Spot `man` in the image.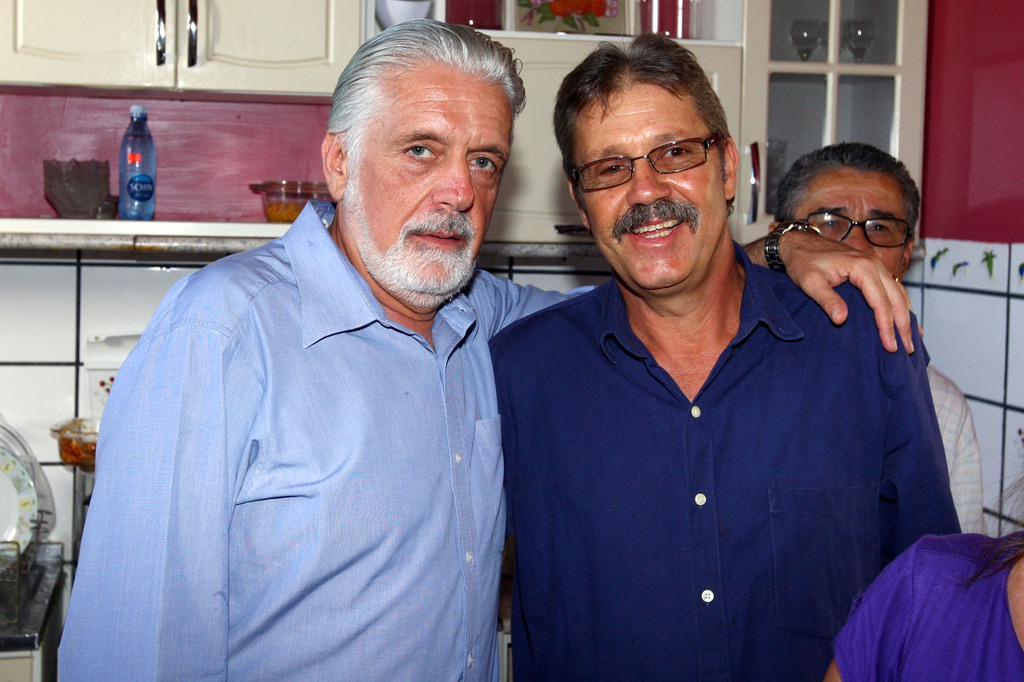
`man` found at <box>486,27,980,667</box>.
